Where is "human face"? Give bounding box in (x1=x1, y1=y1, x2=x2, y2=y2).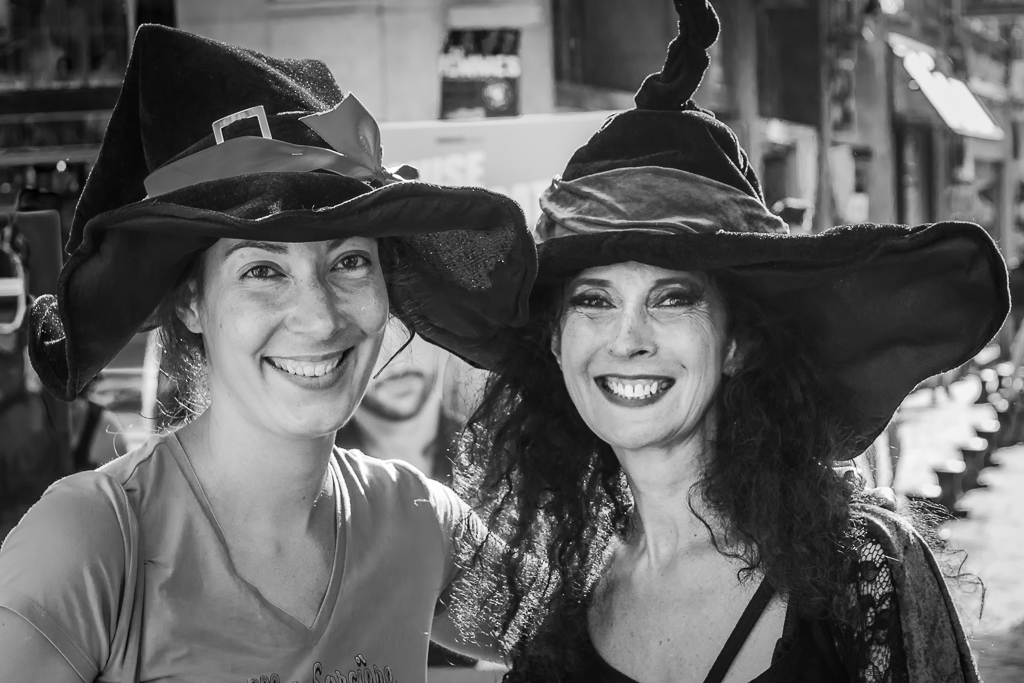
(x1=197, y1=234, x2=390, y2=441).
